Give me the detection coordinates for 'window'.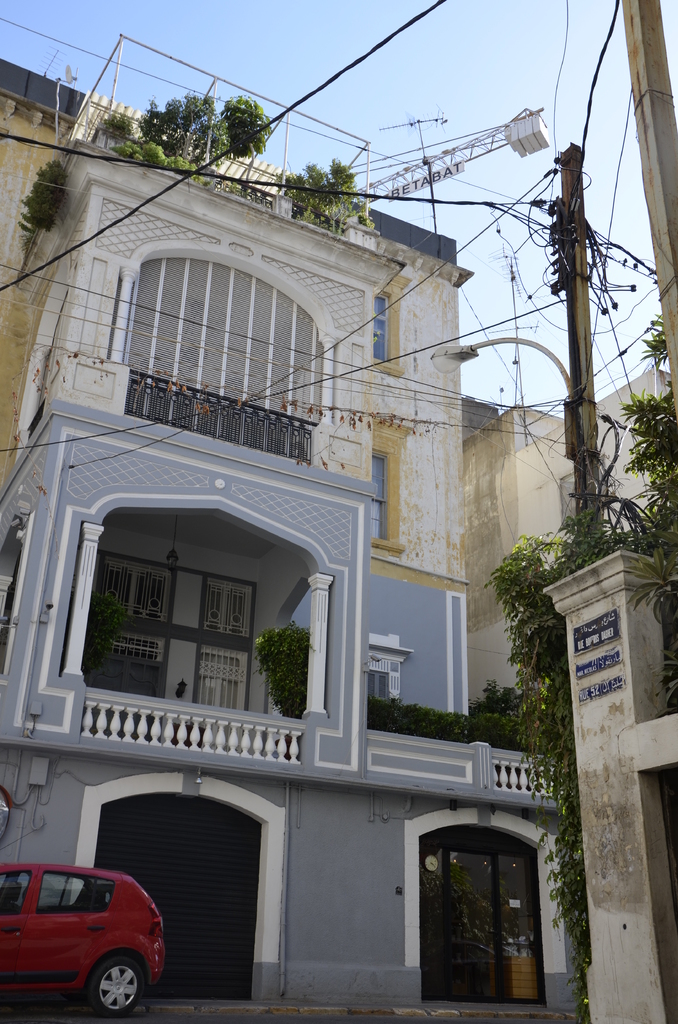
{"left": 92, "top": 877, "right": 113, "bottom": 913}.
